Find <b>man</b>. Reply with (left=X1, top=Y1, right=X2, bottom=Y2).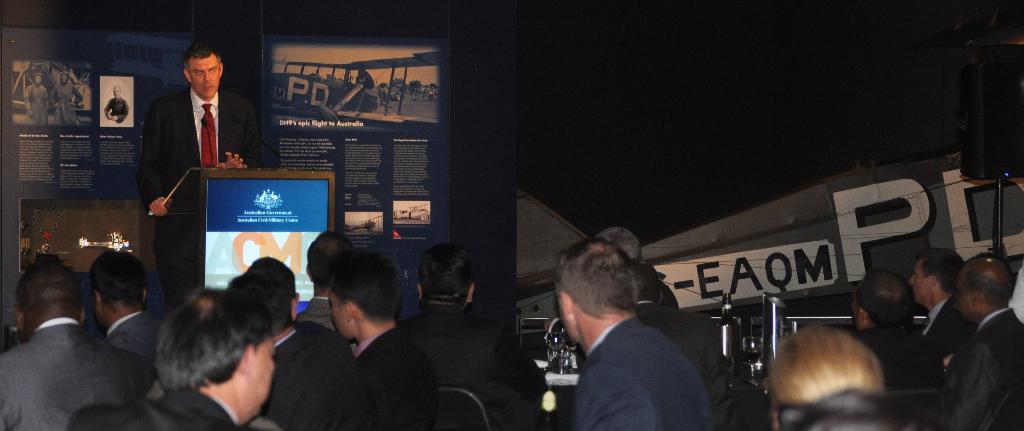
(left=932, top=250, right=1023, bottom=430).
